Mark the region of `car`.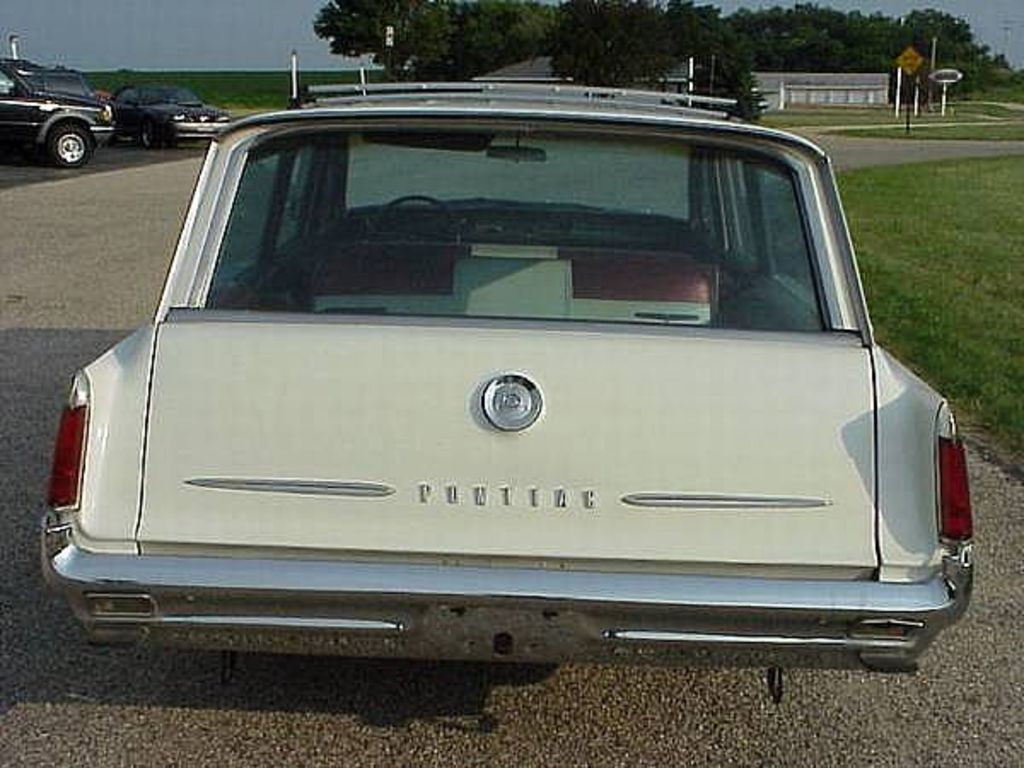
Region: l=48, t=84, r=985, b=681.
